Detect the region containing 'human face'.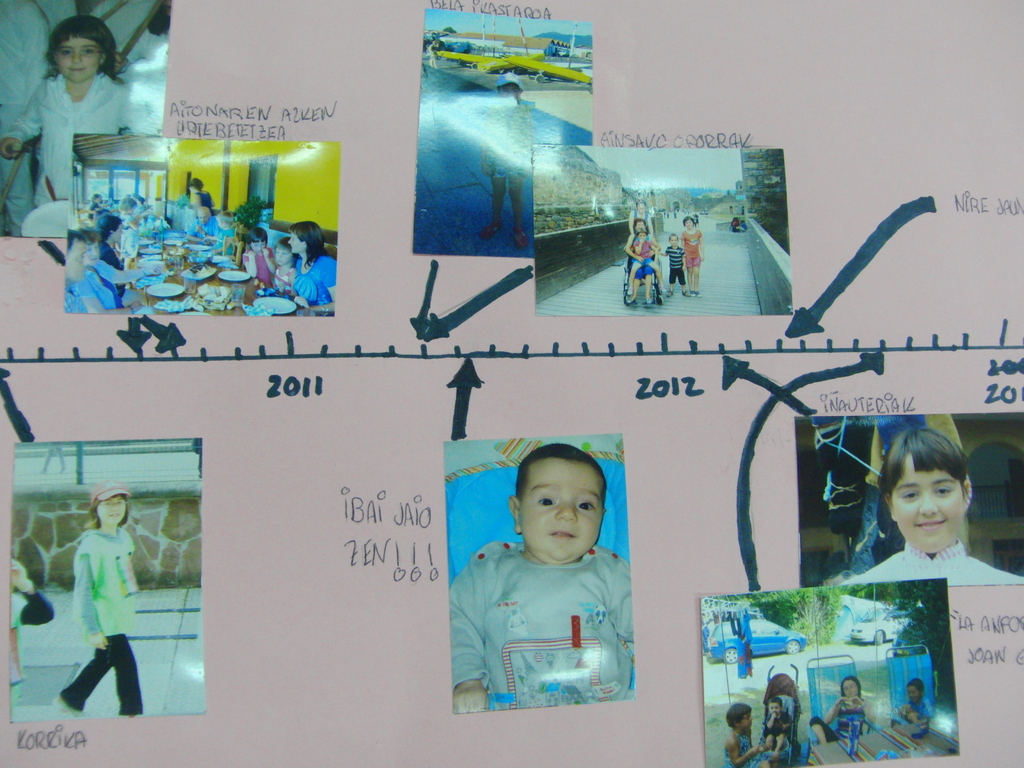
box(276, 244, 291, 268).
